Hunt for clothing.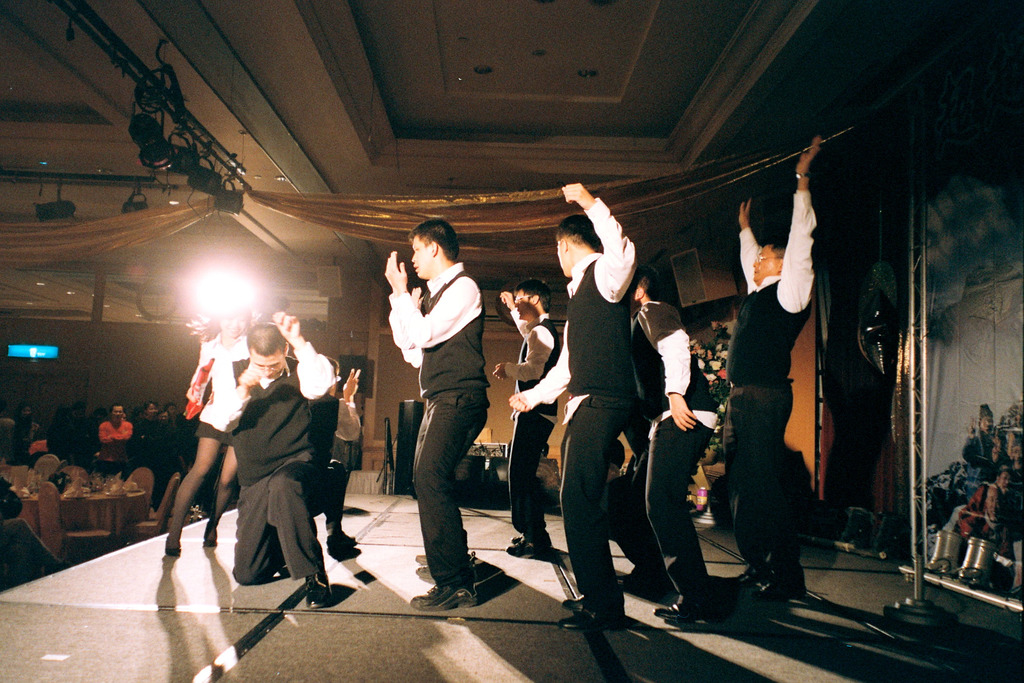
Hunted down at rect(708, 175, 813, 607).
